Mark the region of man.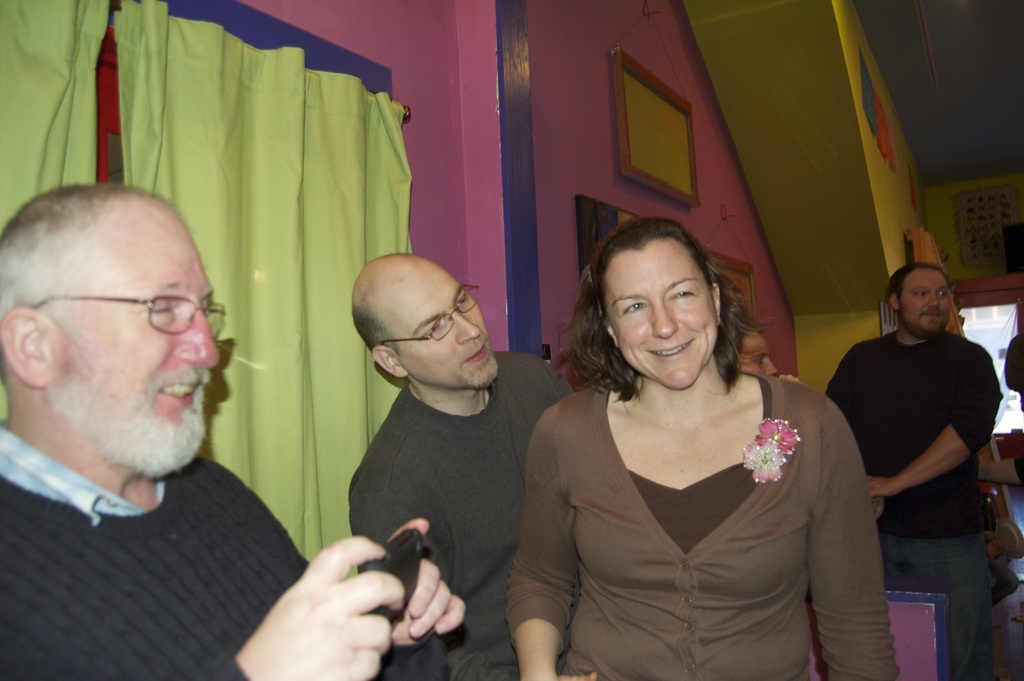
Region: {"left": 348, "top": 258, "right": 574, "bottom": 680}.
